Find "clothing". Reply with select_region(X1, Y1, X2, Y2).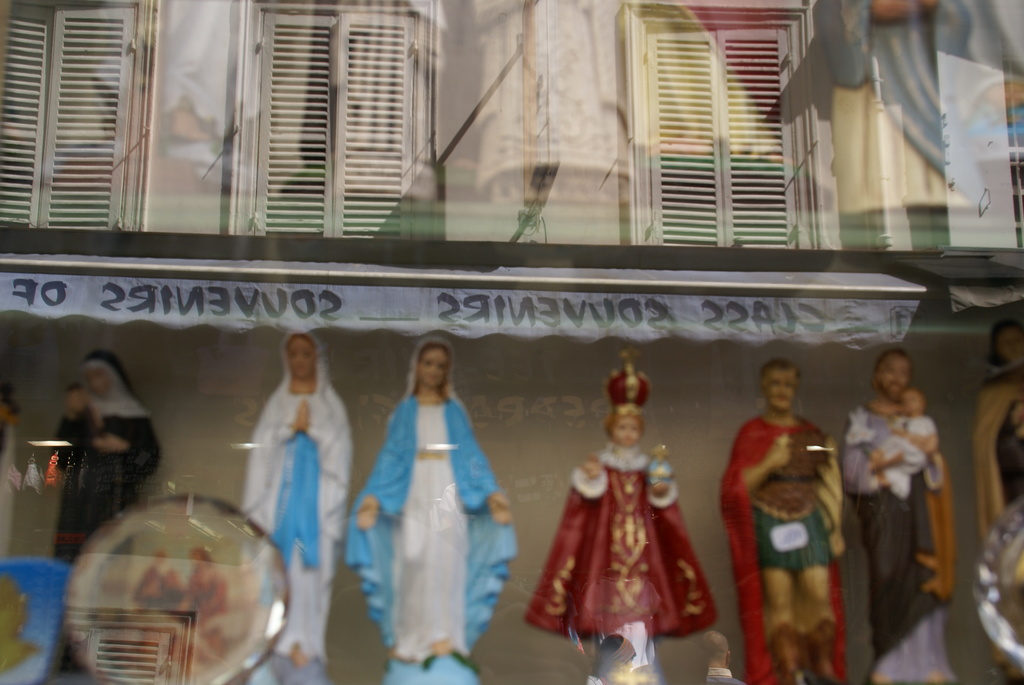
select_region(50, 397, 104, 473).
